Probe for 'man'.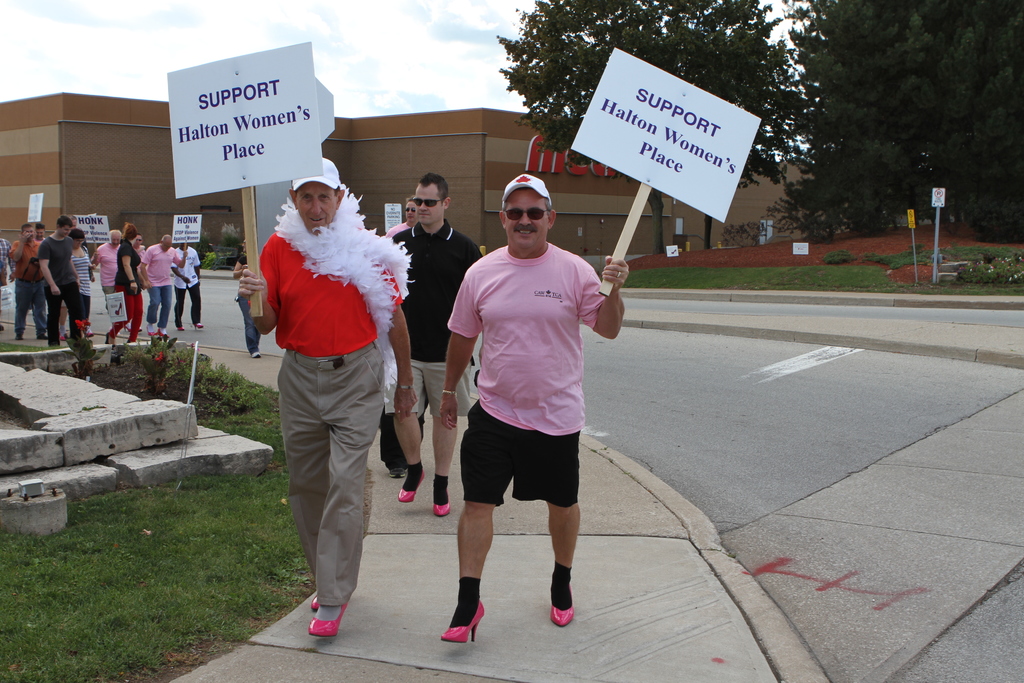
Probe result: <box>390,186,415,232</box>.
